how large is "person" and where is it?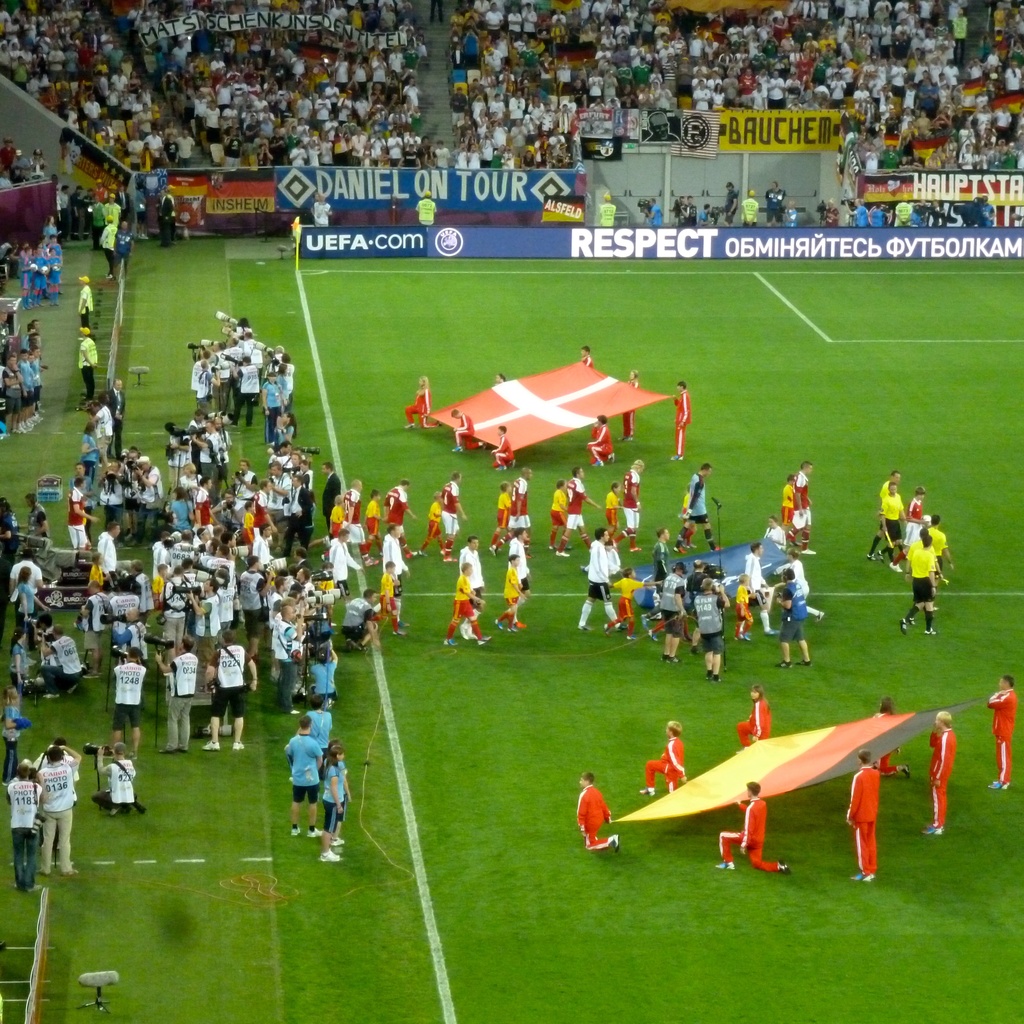
Bounding box: (x1=402, y1=378, x2=435, y2=433).
